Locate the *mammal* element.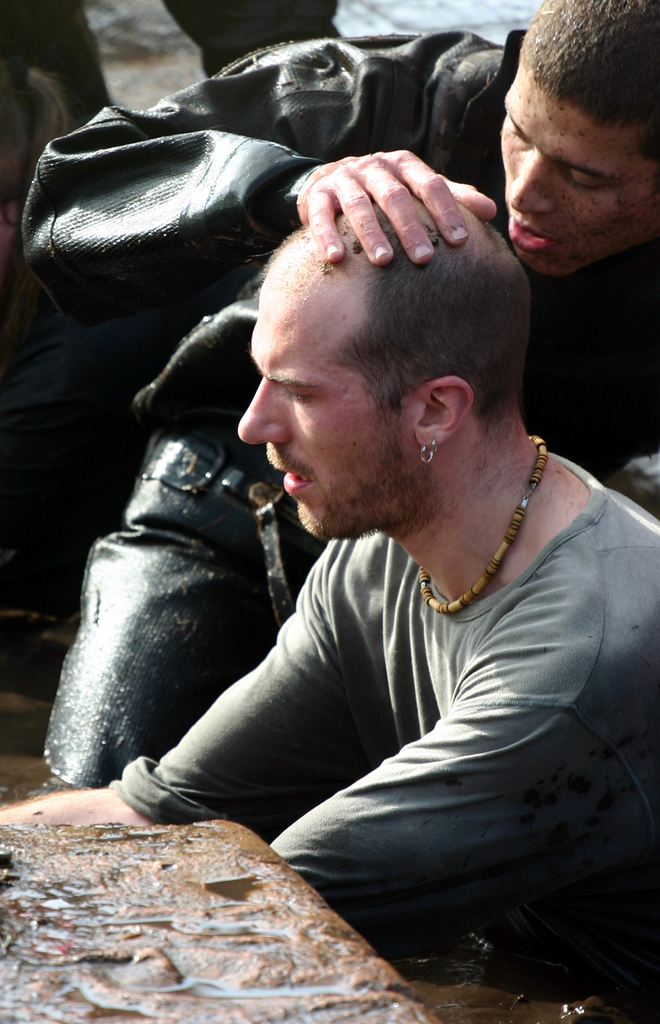
Element bbox: 0/64/78/221.
